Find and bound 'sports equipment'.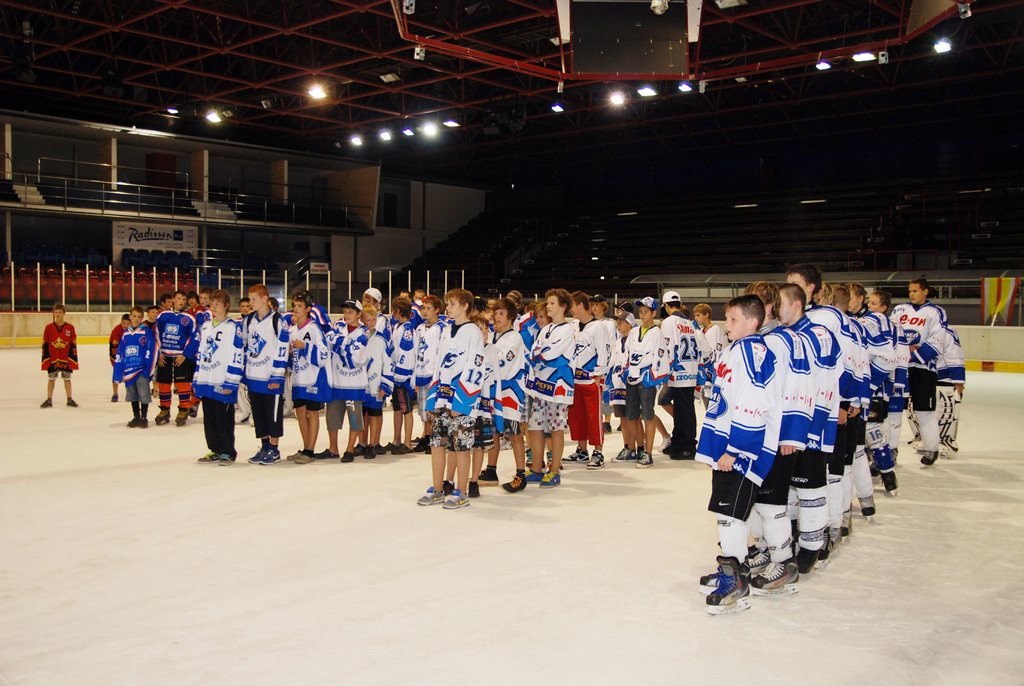
Bound: select_region(479, 471, 498, 486).
